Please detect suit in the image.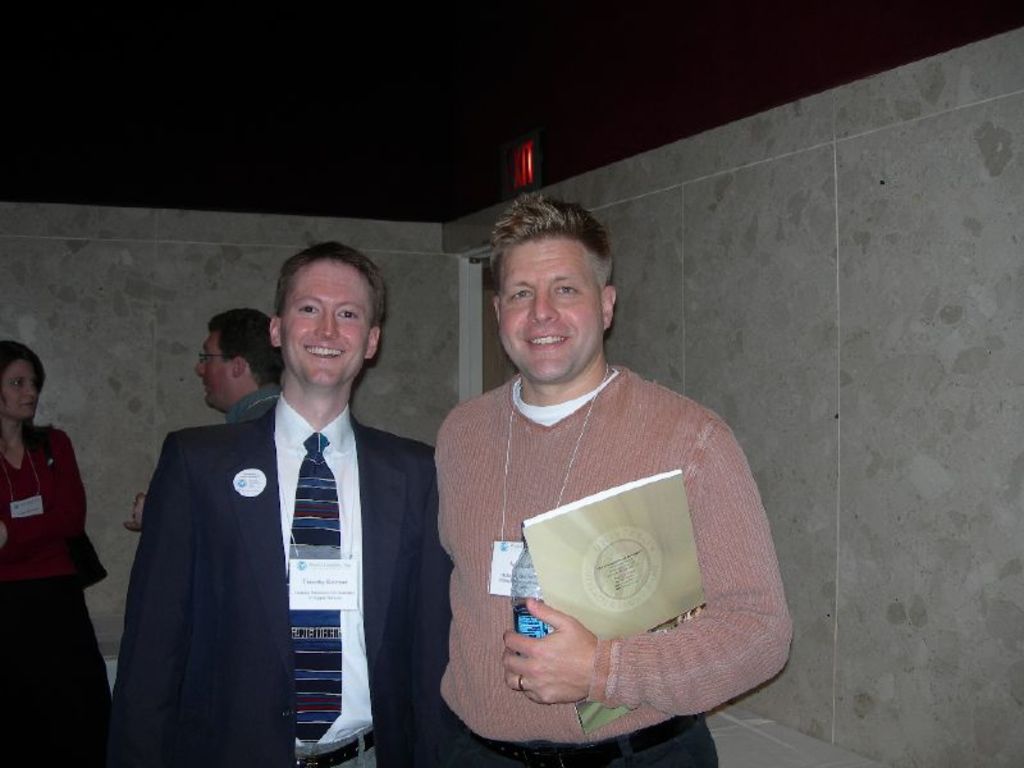
[120,283,436,764].
